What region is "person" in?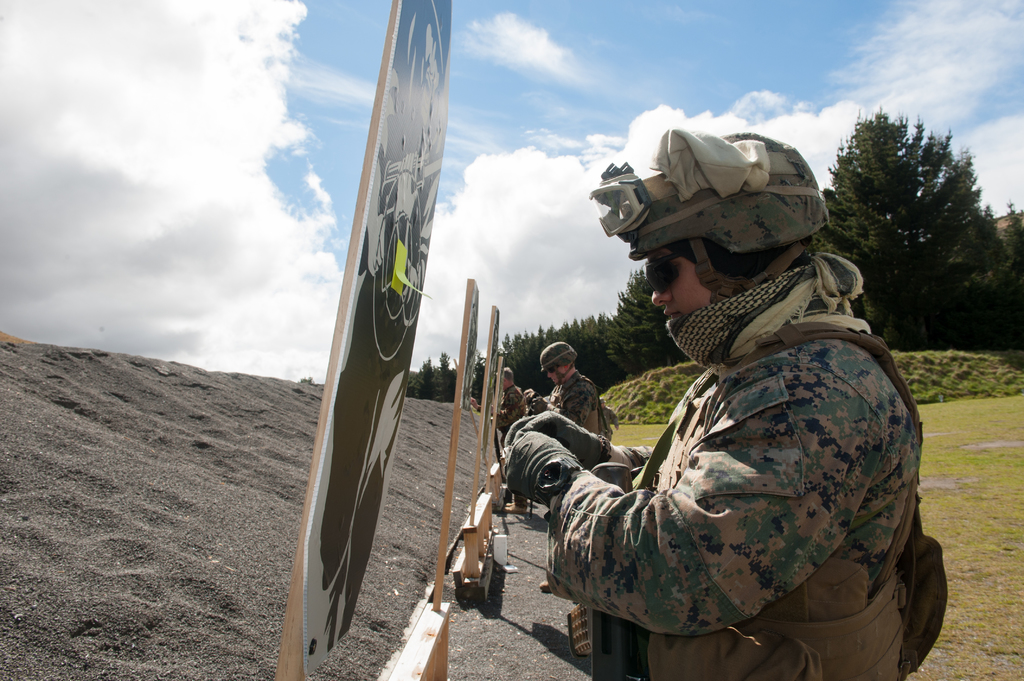
l=600, t=399, r=620, b=439.
